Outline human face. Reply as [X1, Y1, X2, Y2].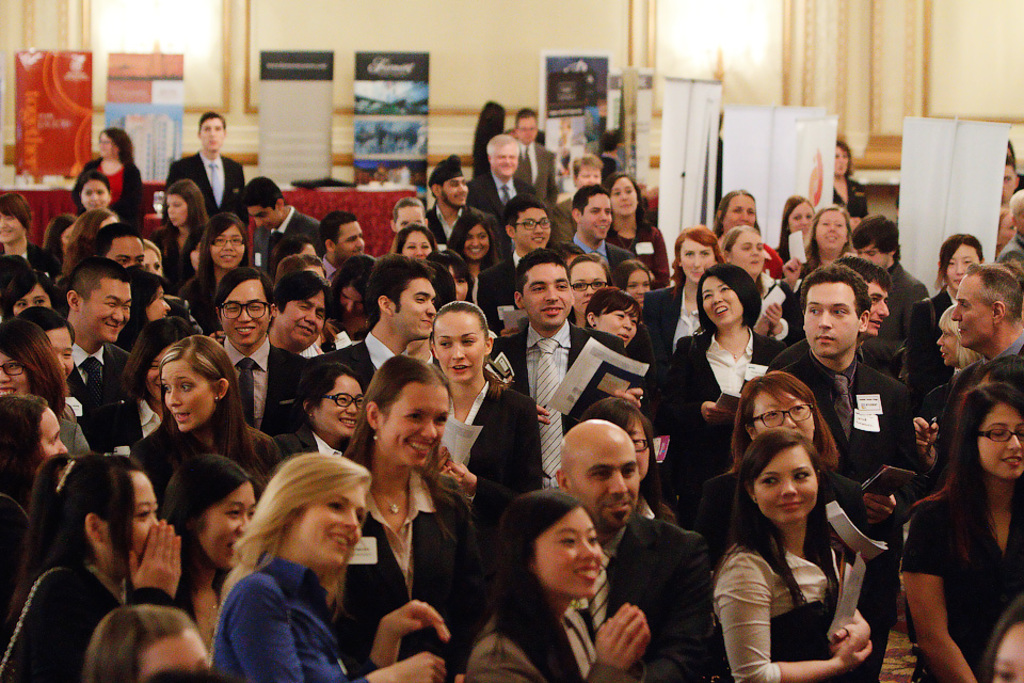
[724, 194, 755, 229].
